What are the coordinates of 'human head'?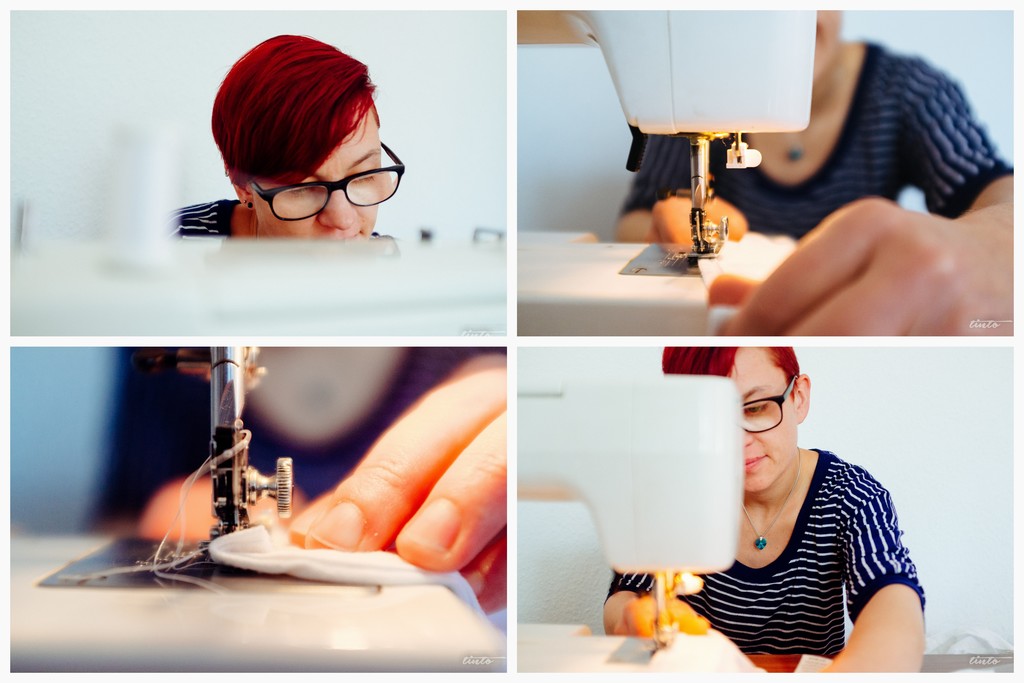
{"left": 209, "top": 29, "right": 403, "bottom": 239}.
